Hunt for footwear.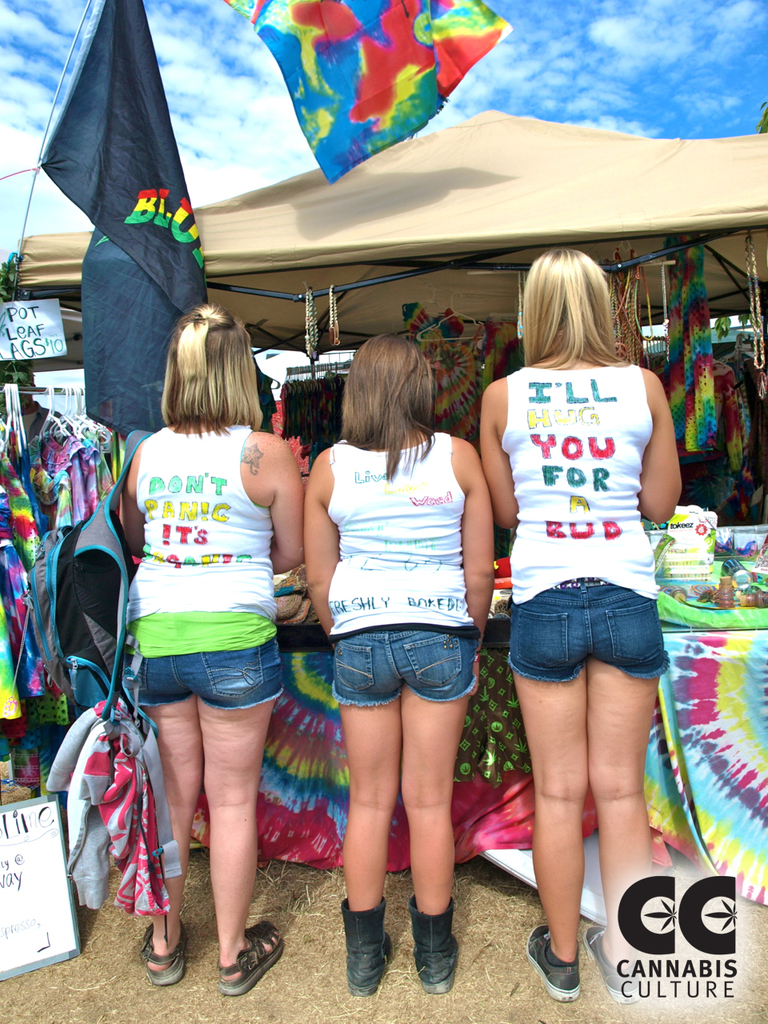
Hunted down at 524:923:584:1004.
